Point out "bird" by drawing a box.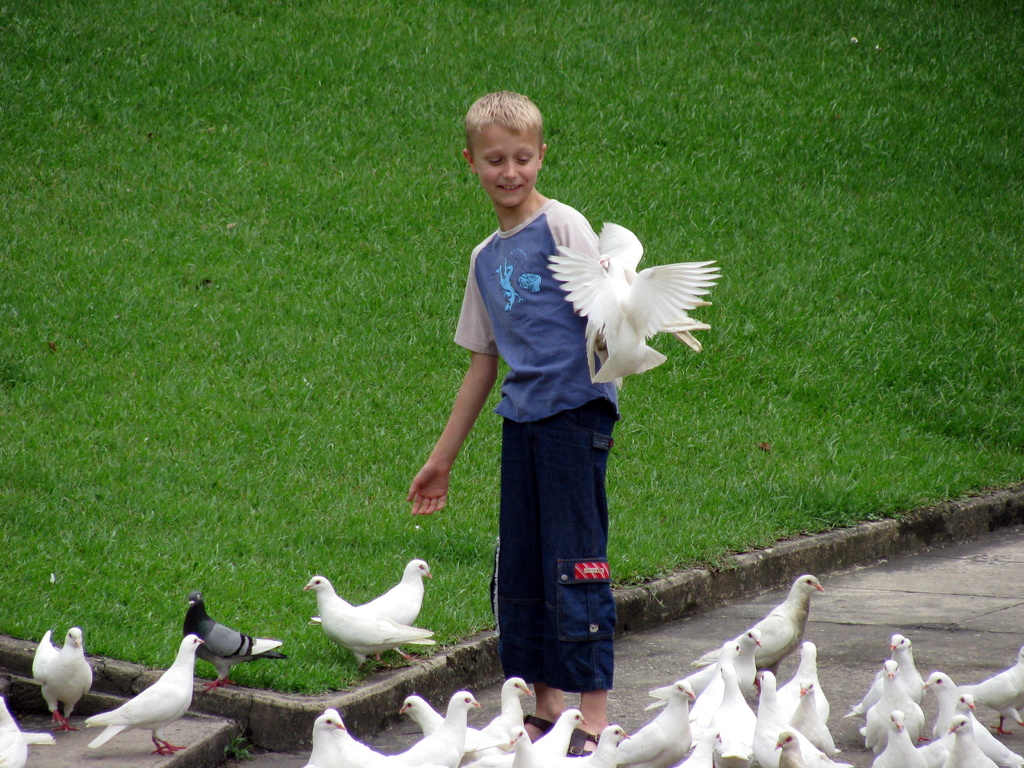
detection(22, 634, 92, 734).
